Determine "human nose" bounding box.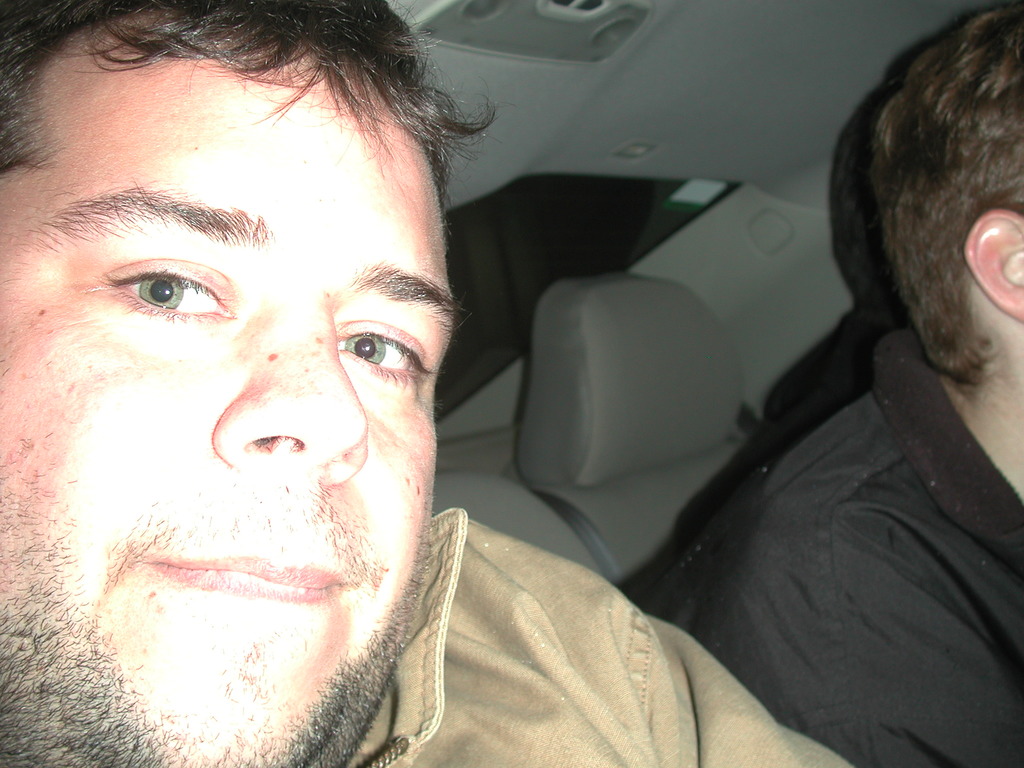
Determined: 209 312 366 488.
